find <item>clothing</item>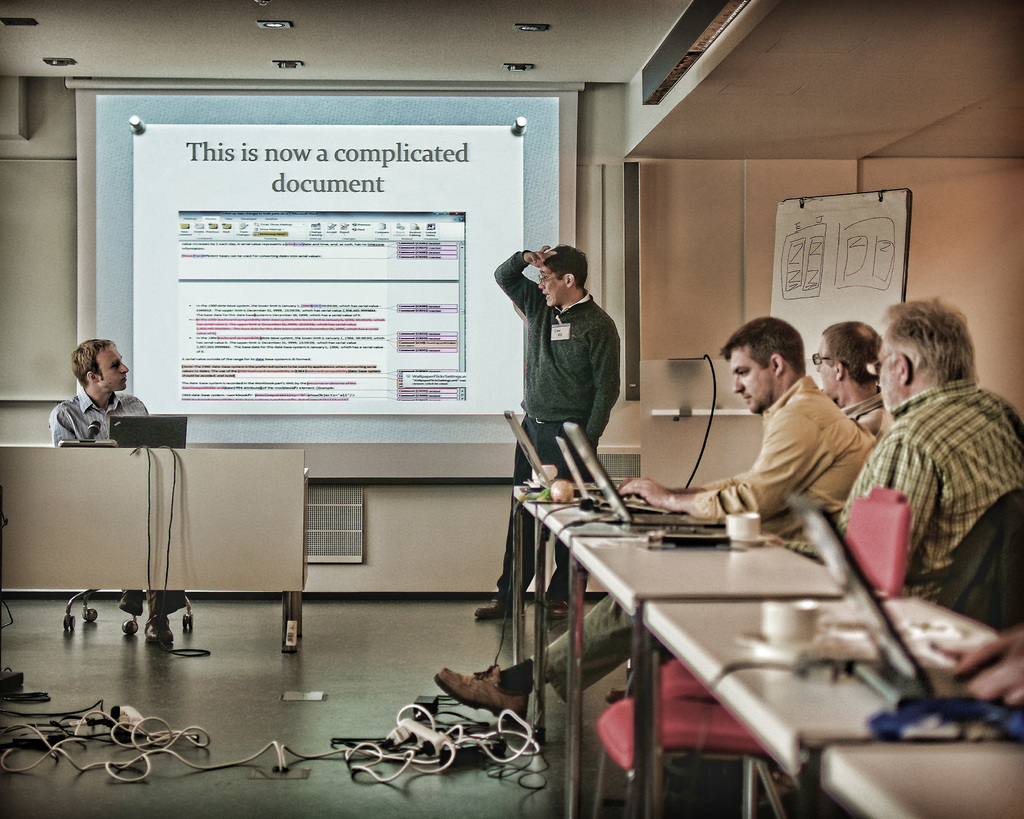
BBox(835, 373, 1023, 601)
